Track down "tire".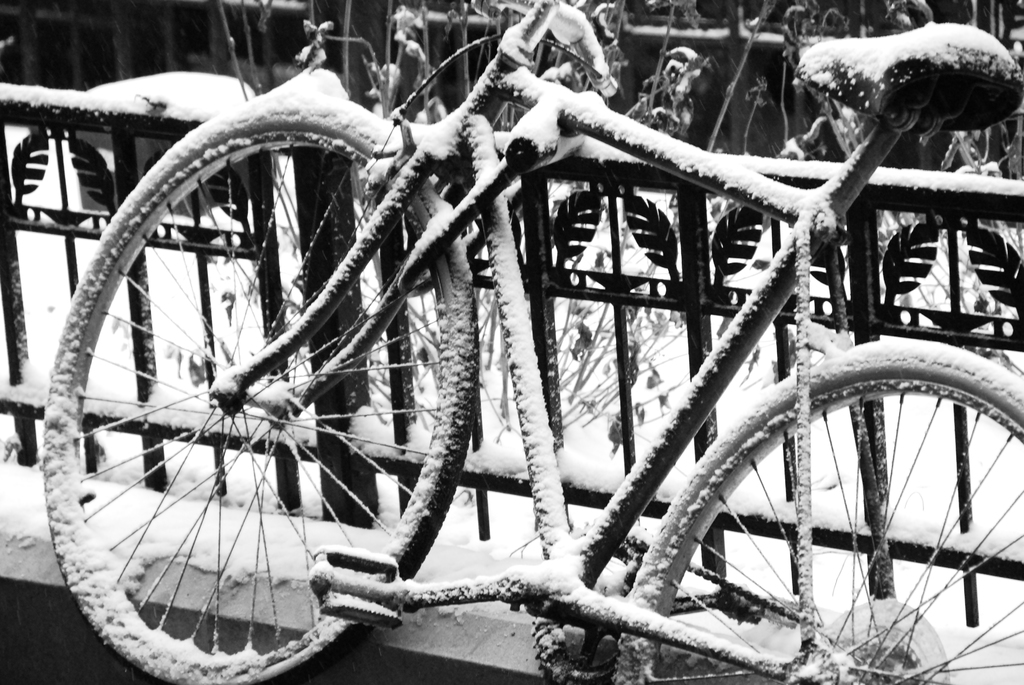
Tracked to (42,107,481,684).
